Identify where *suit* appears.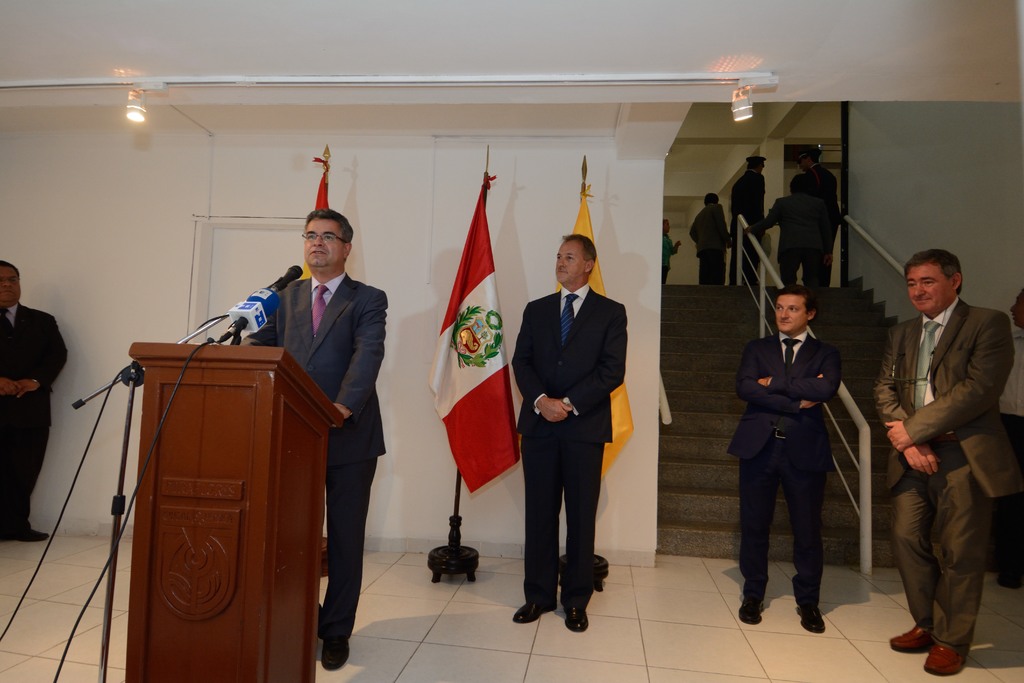
Appears at crop(875, 299, 1023, 657).
